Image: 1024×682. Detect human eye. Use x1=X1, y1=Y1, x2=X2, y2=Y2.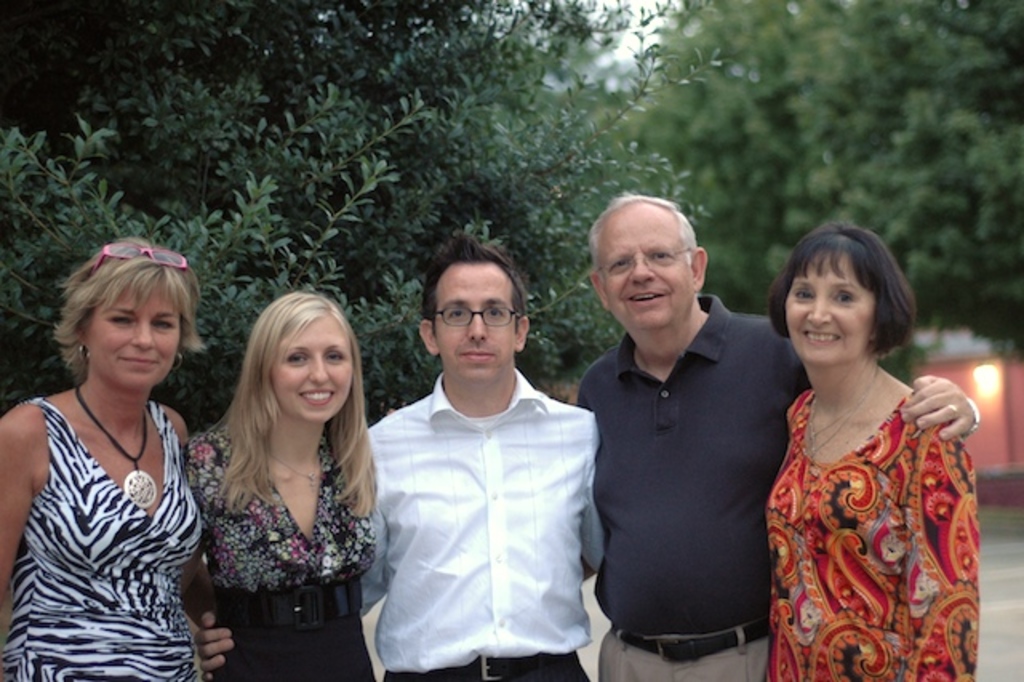
x1=606, y1=255, x2=630, y2=274.
